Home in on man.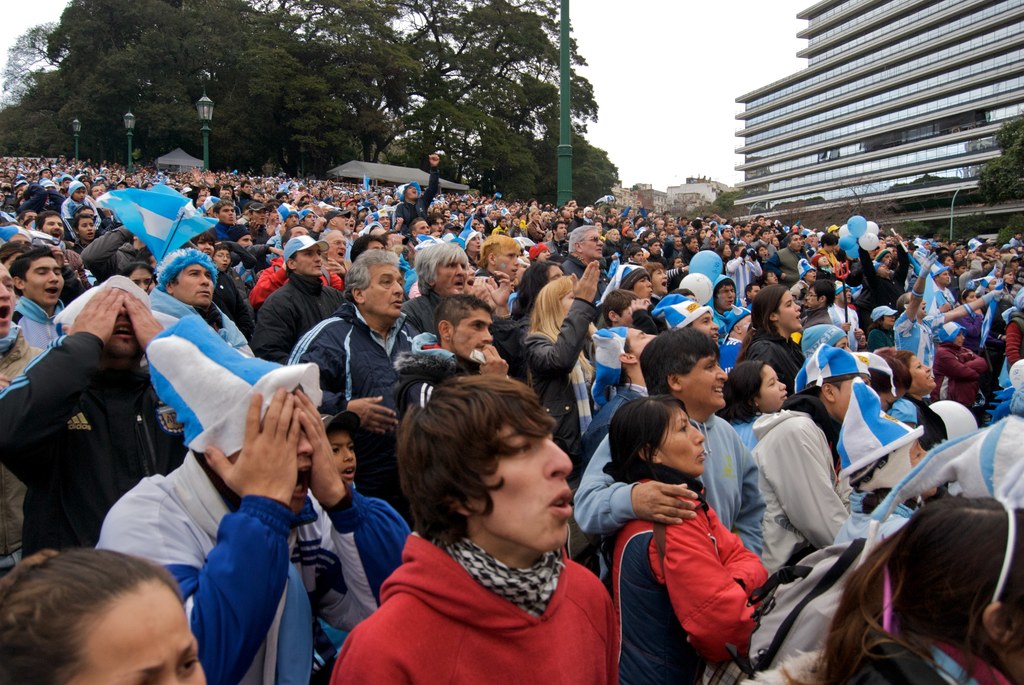
Homed in at box=[707, 272, 751, 329].
